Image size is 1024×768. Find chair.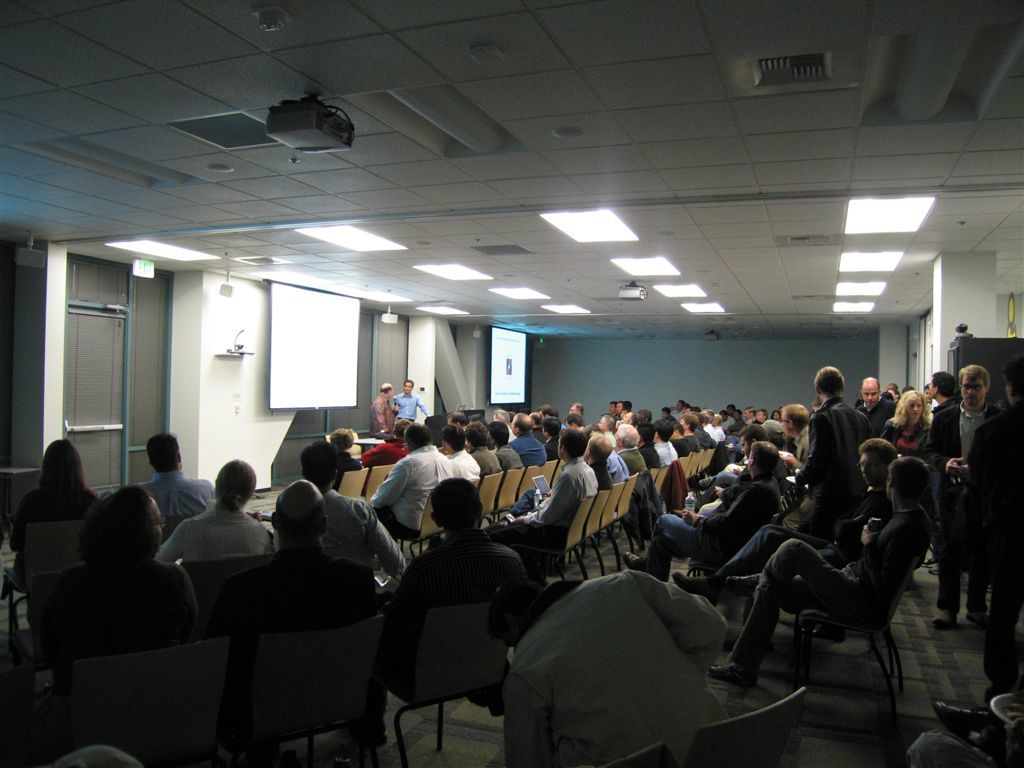
rect(591, 485, 624, 574).
